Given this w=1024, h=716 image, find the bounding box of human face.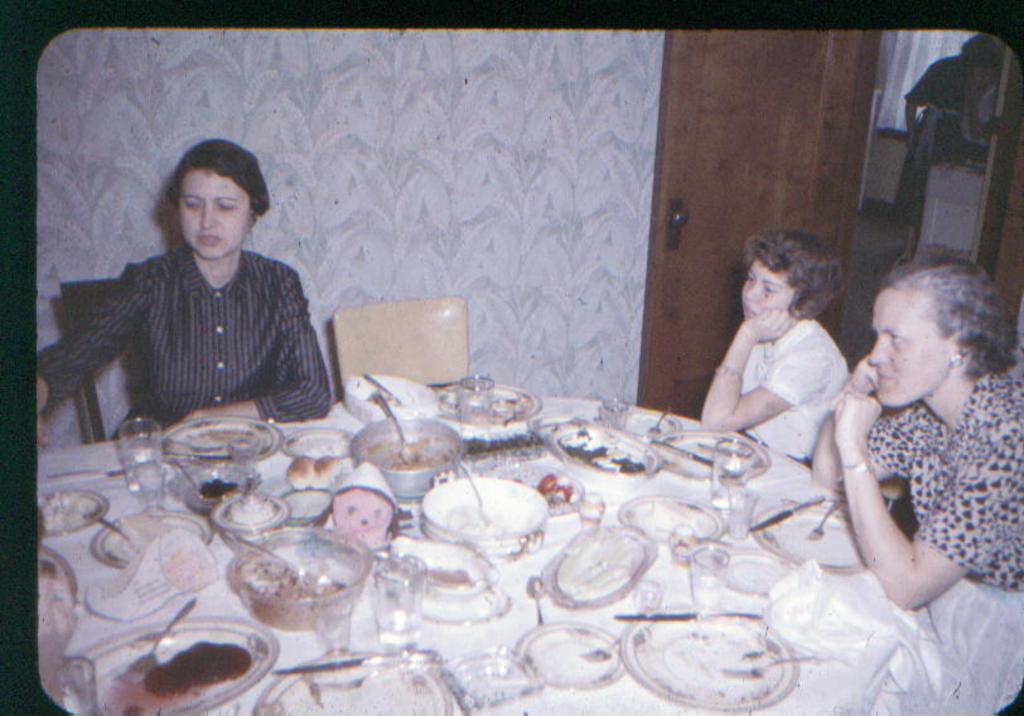
(x1=178, y1=171, x2=250, y2=261).
